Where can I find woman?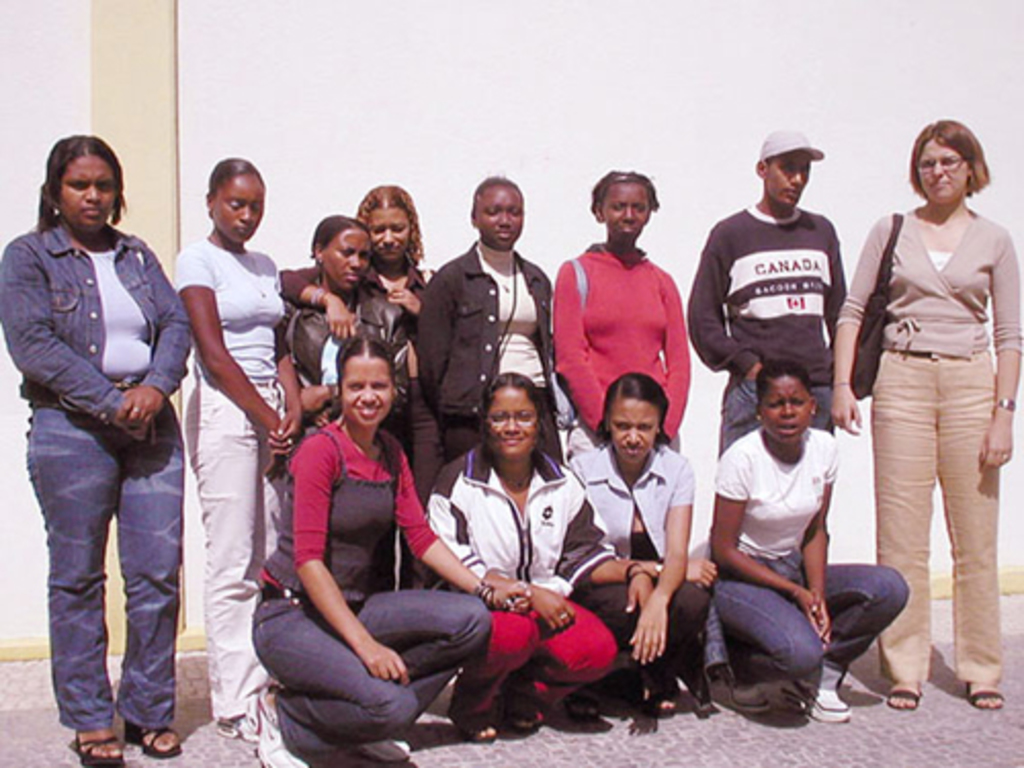
You can find it at [left=545, top=160, right=694, bottom=479].
